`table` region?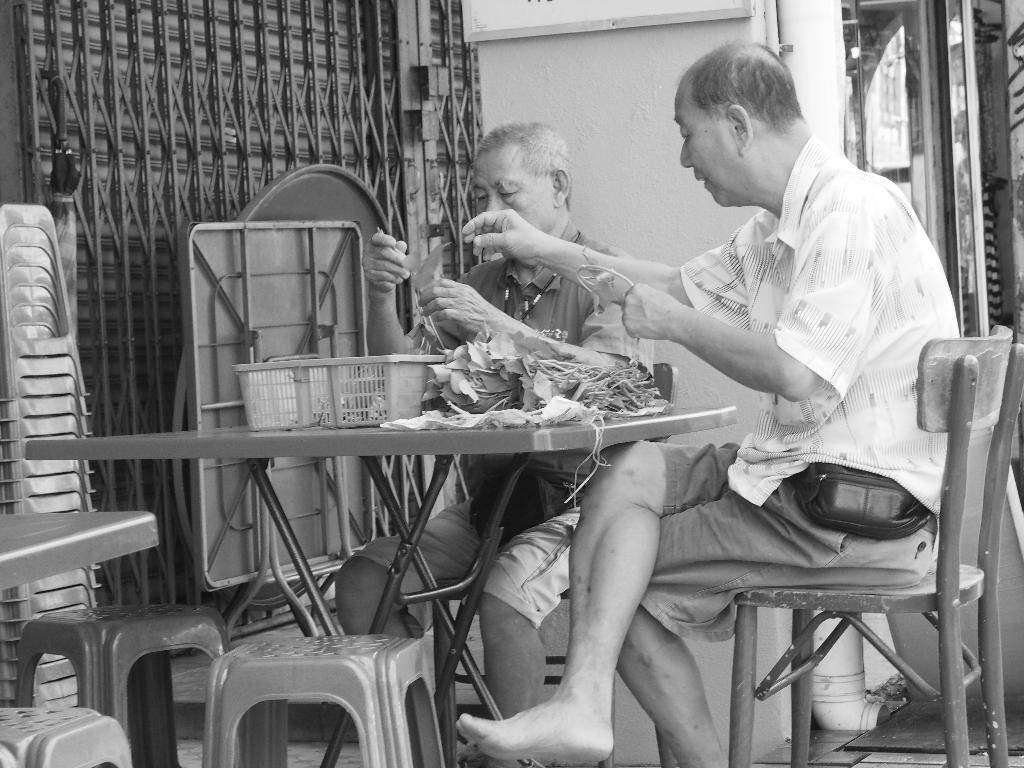
<box>24,400,738,767</box>
